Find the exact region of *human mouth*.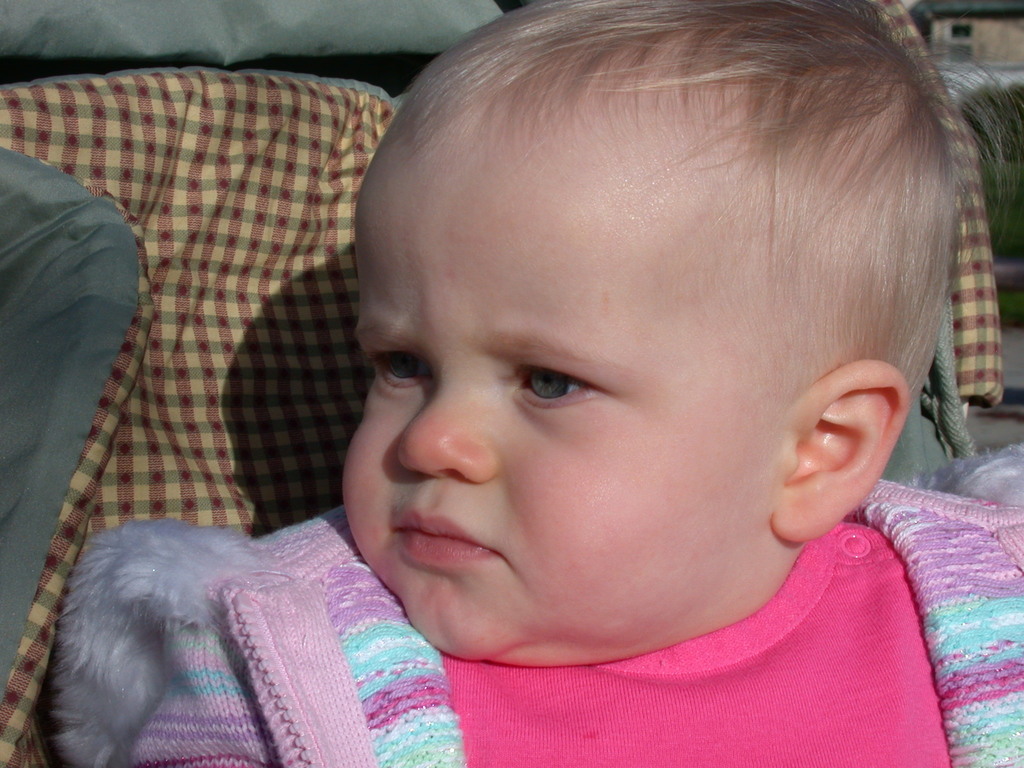
Exact region: <box>387,502,508,573</box>.
